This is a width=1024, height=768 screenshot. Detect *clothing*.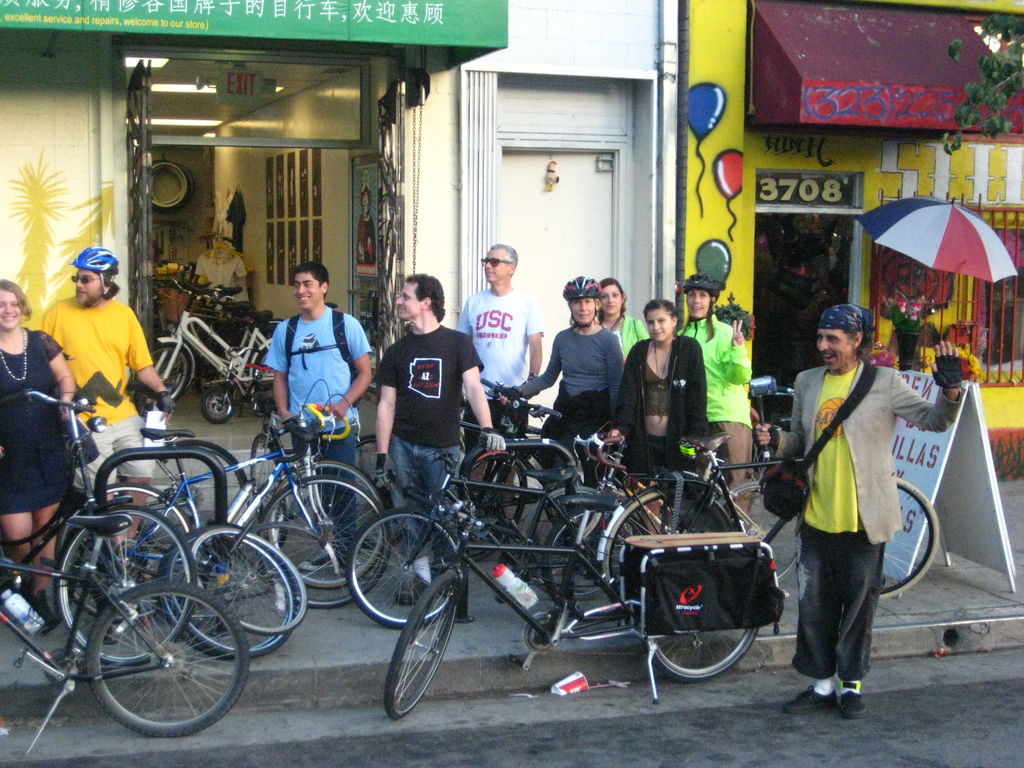
crop(44, 289, 159, 496).
